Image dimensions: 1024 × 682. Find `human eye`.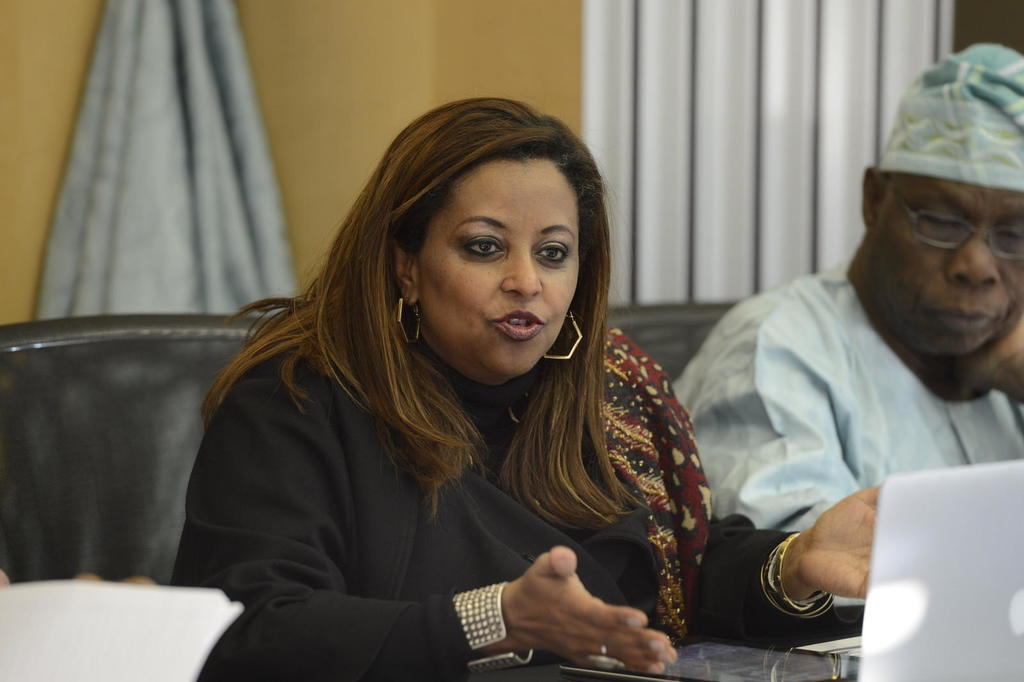
BBox(455, 236, 504, 257).
